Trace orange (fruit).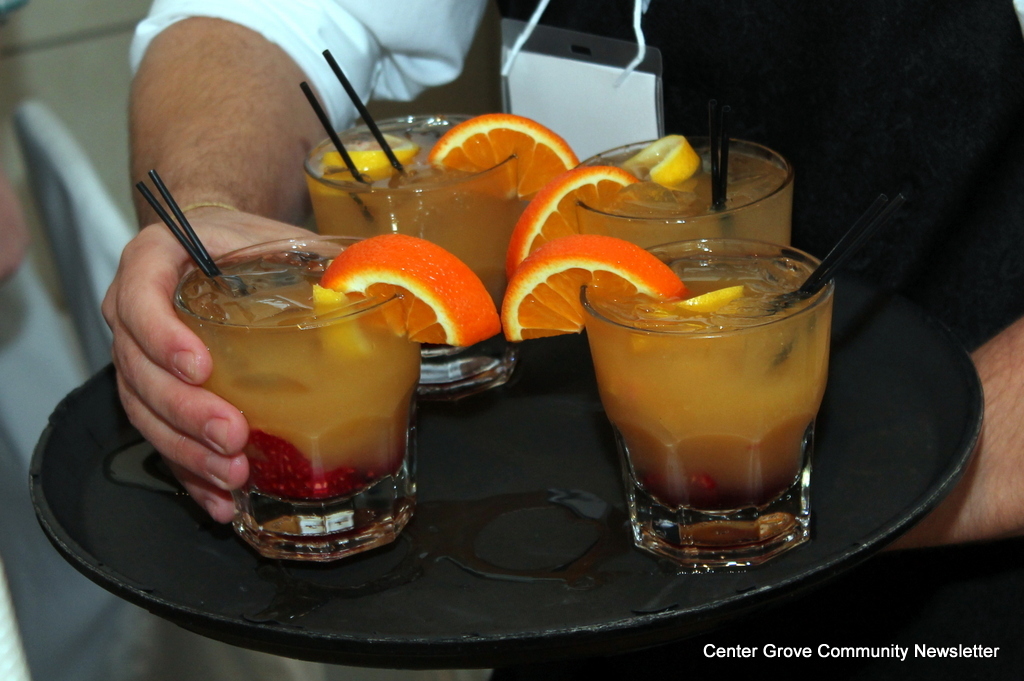
Traced to bbox(504, 163, 637, 272).
